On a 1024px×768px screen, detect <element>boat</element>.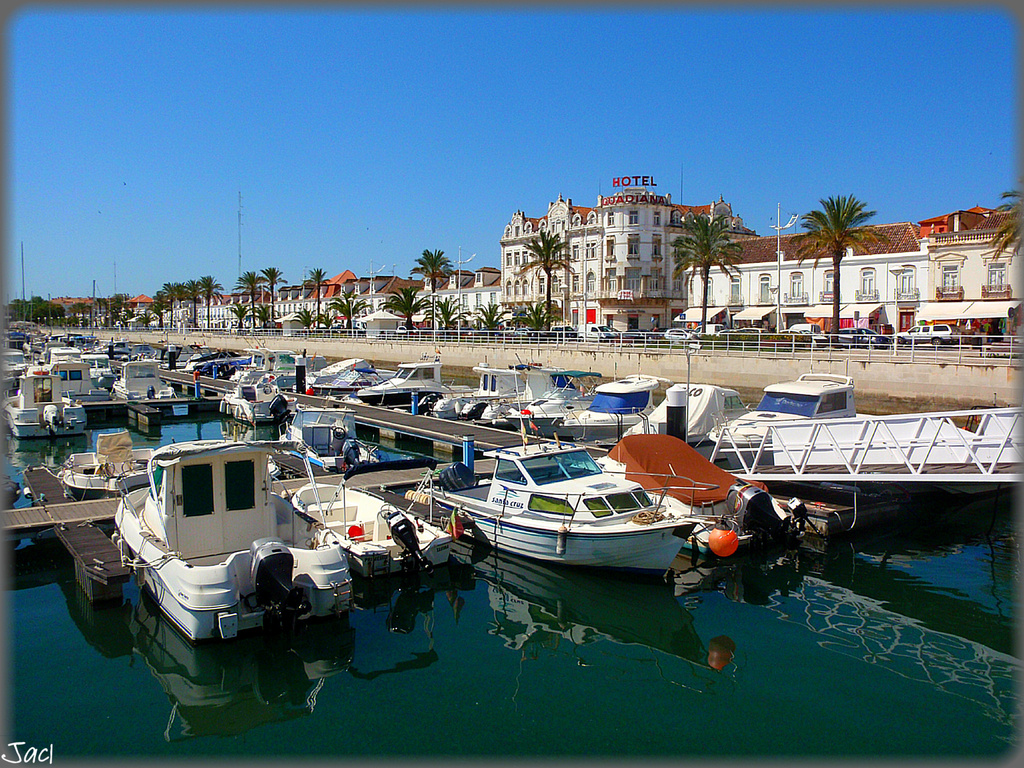
select_region(509, 365, 608, 437).
